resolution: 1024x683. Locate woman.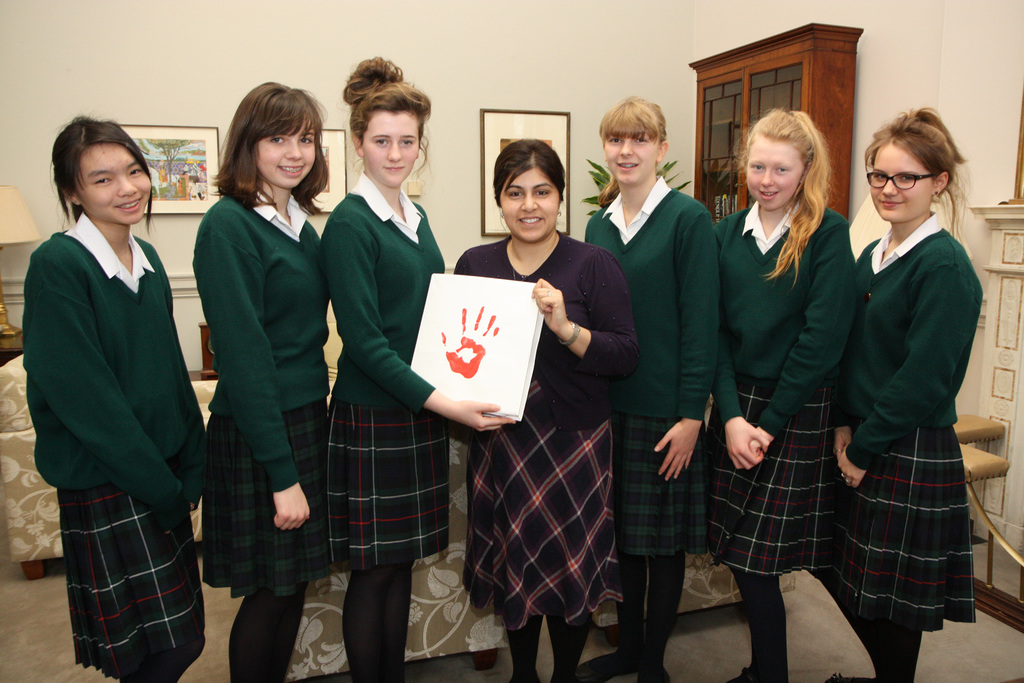
(x1=452, y1=135, x2=643, y2=682).
